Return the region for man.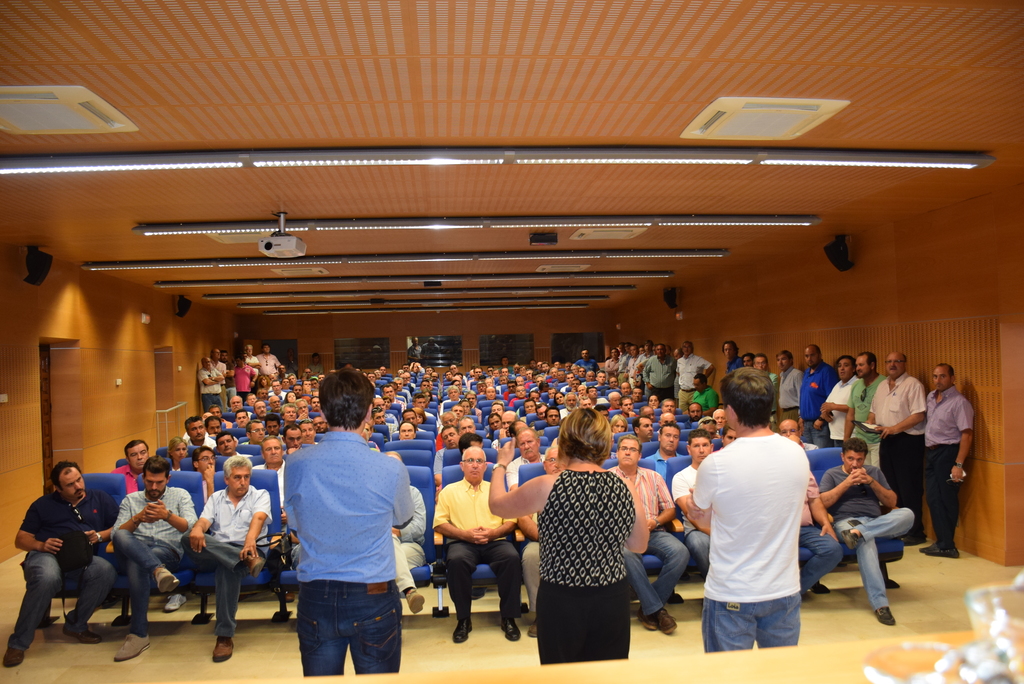
pyautogui.locateOnScreen(595, 406, 611, 422).
